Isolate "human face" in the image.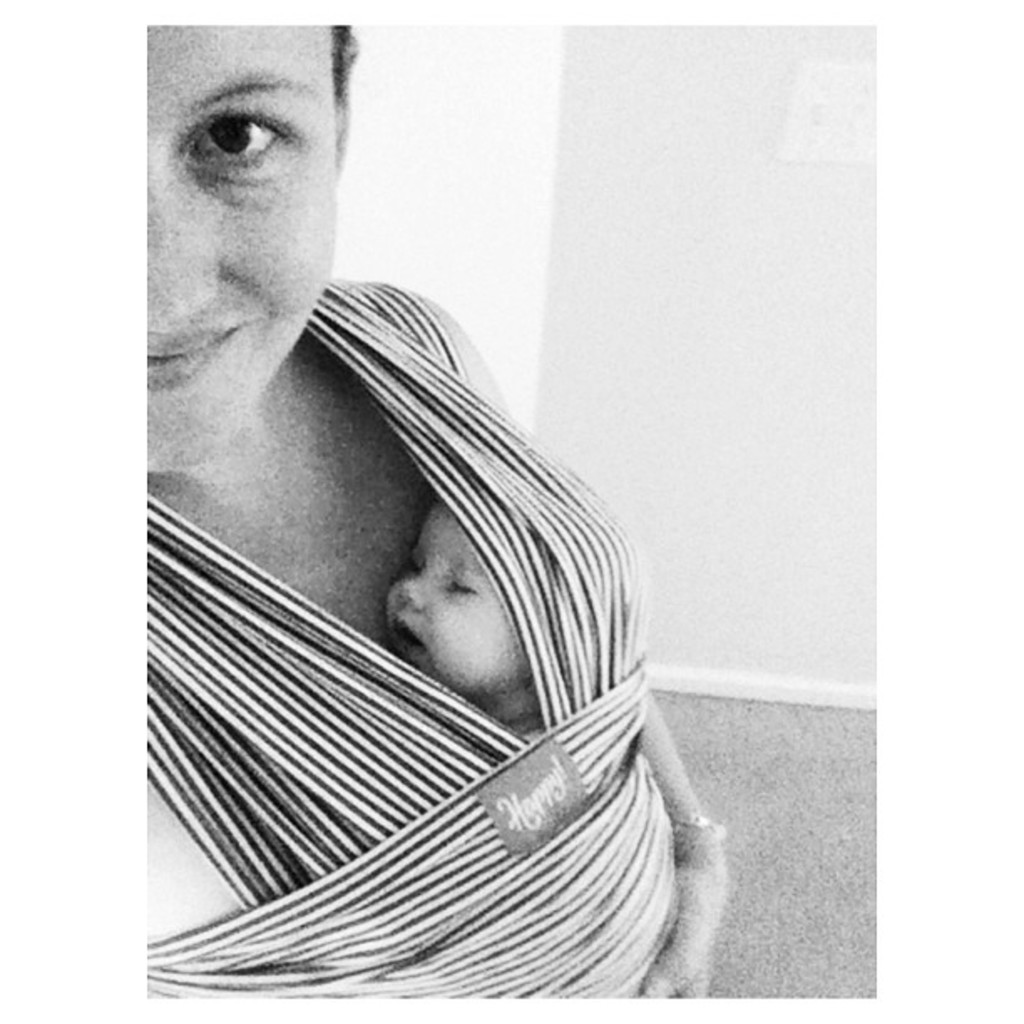
Isolated region: <bbox>142, 27, 333, 465</bbox>.
